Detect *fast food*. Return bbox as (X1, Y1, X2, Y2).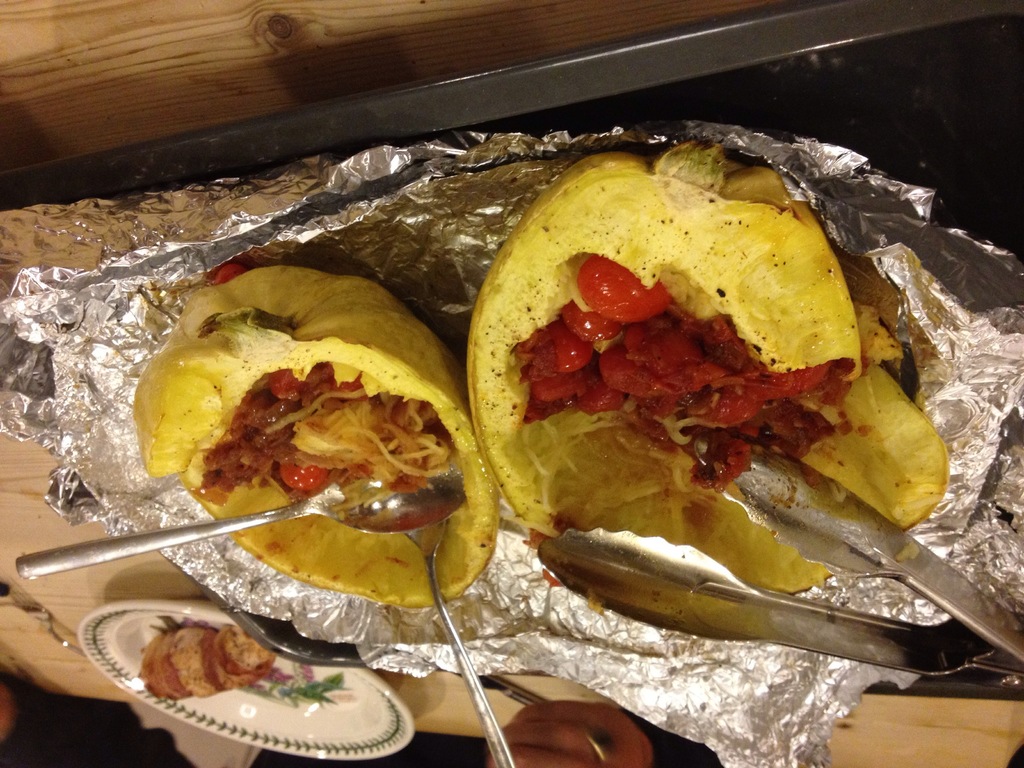
(133, 261, 502, 606).
